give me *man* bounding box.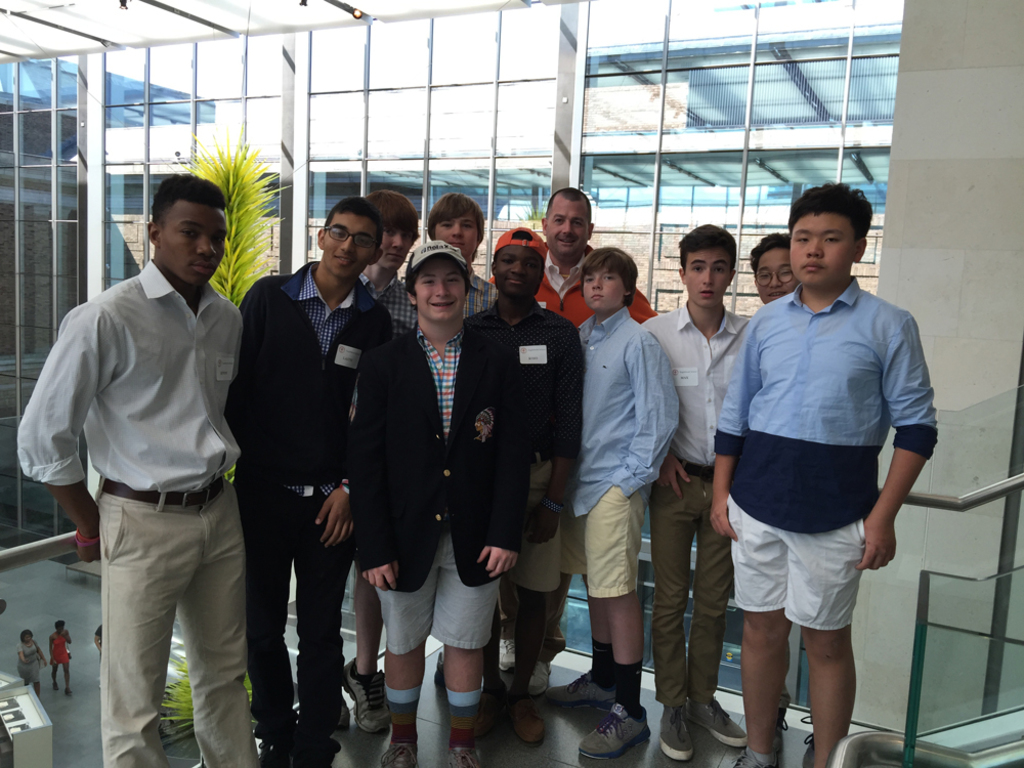
[232, 202, 395, 767].
